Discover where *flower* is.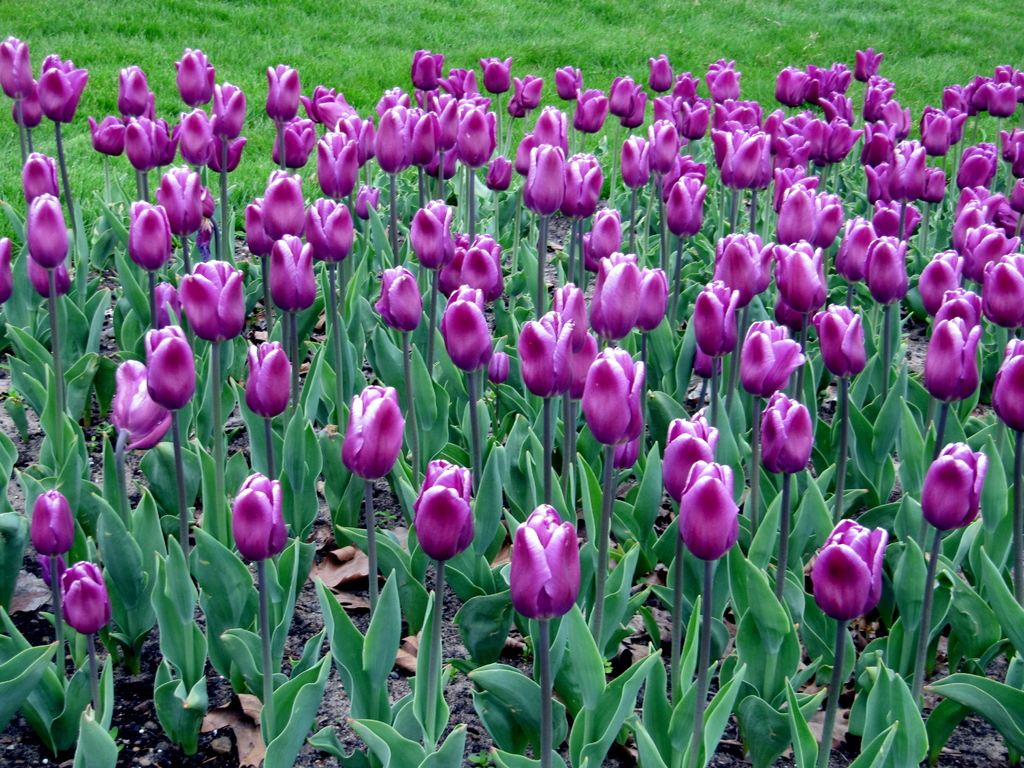
Discovered at x1=637 y1=269 x2=673 y2=331.
